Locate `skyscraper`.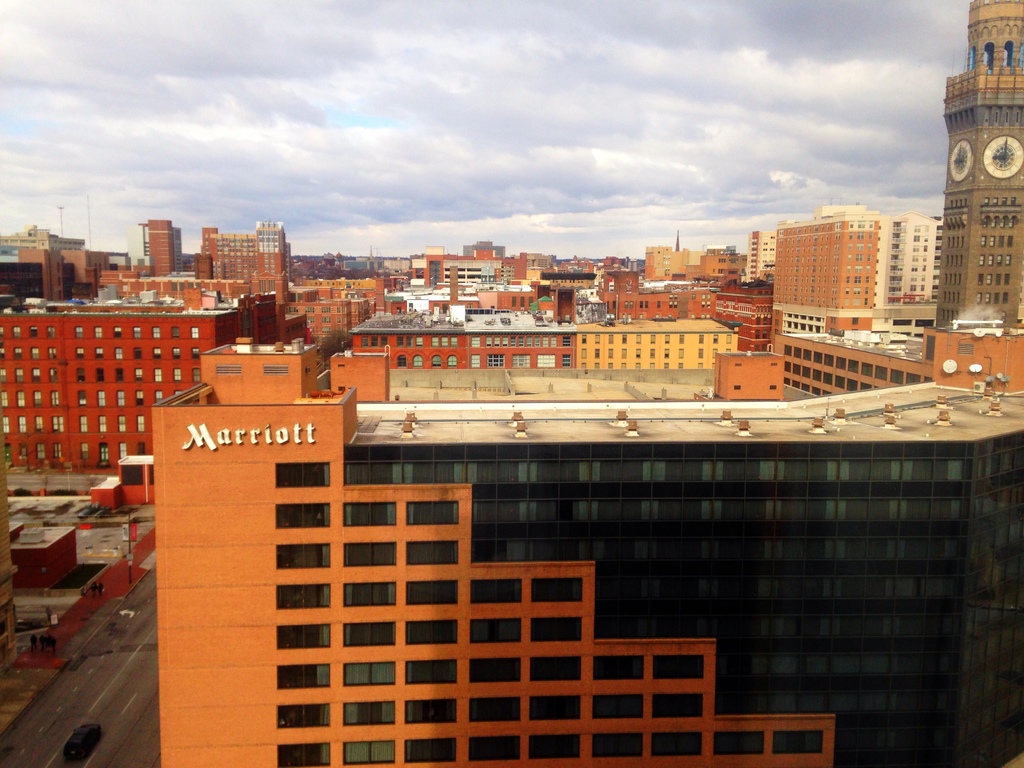
Bounding box: [134,208,175,275].
